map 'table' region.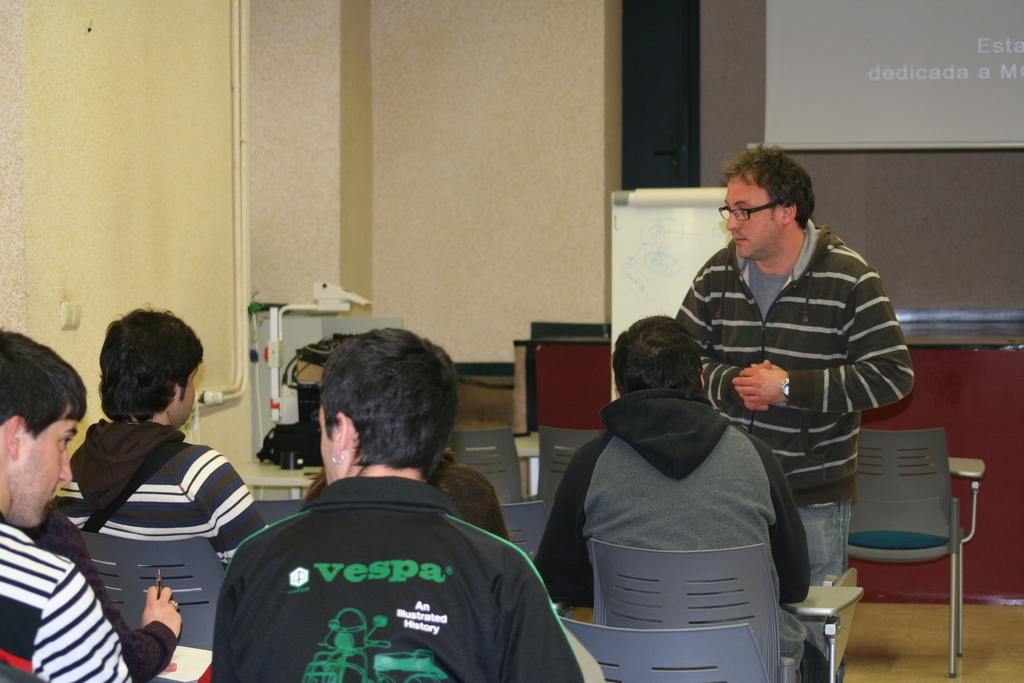
Mapped to bbox=[502, 316, 1023, 610].
